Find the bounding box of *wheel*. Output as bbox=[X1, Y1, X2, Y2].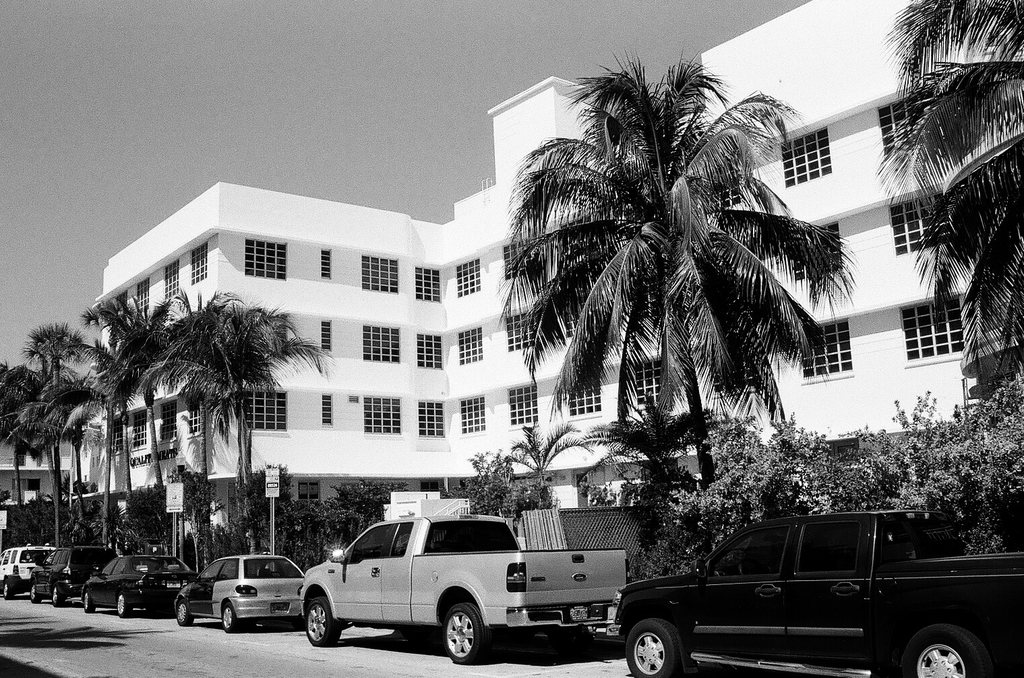
bbox=[308, 598, 339, 642].
